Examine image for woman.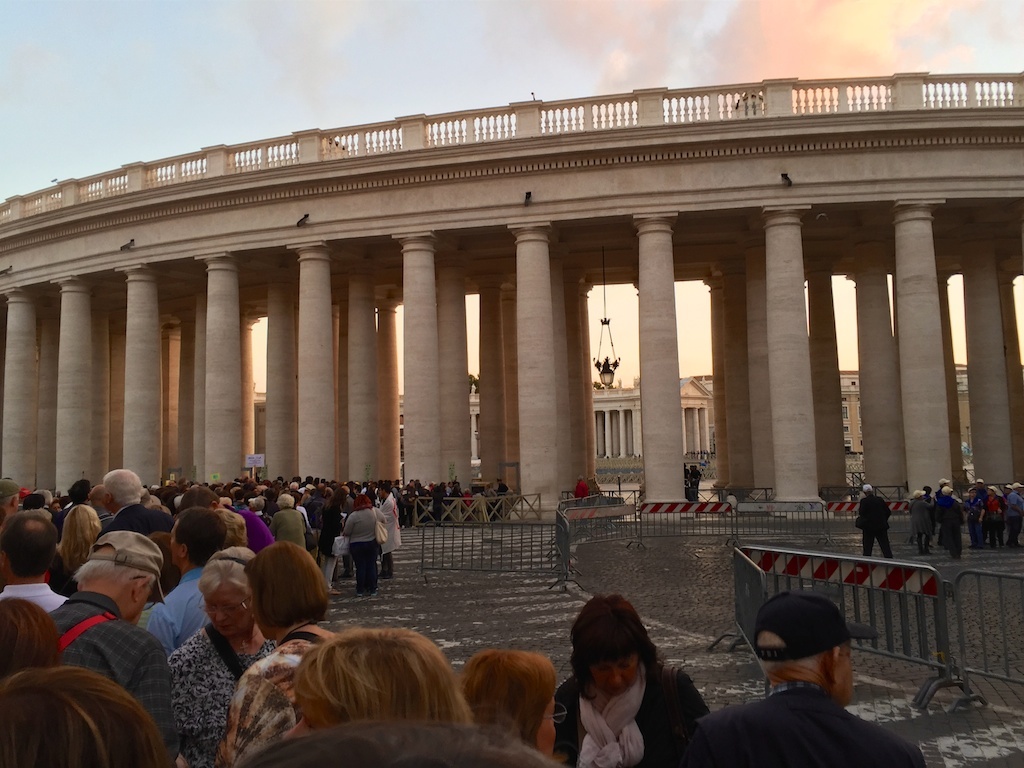
Examination result: <region>171, 555, 279, 767</region>.
